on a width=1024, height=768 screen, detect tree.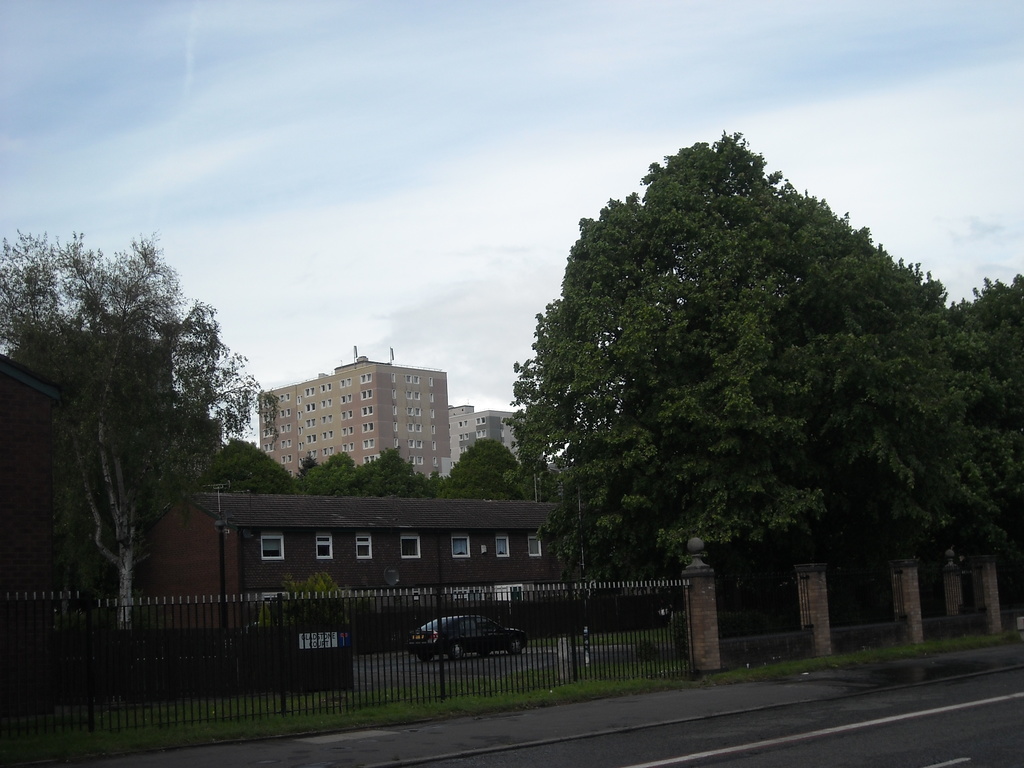
<region>422, 473, 450, 494</region>.
